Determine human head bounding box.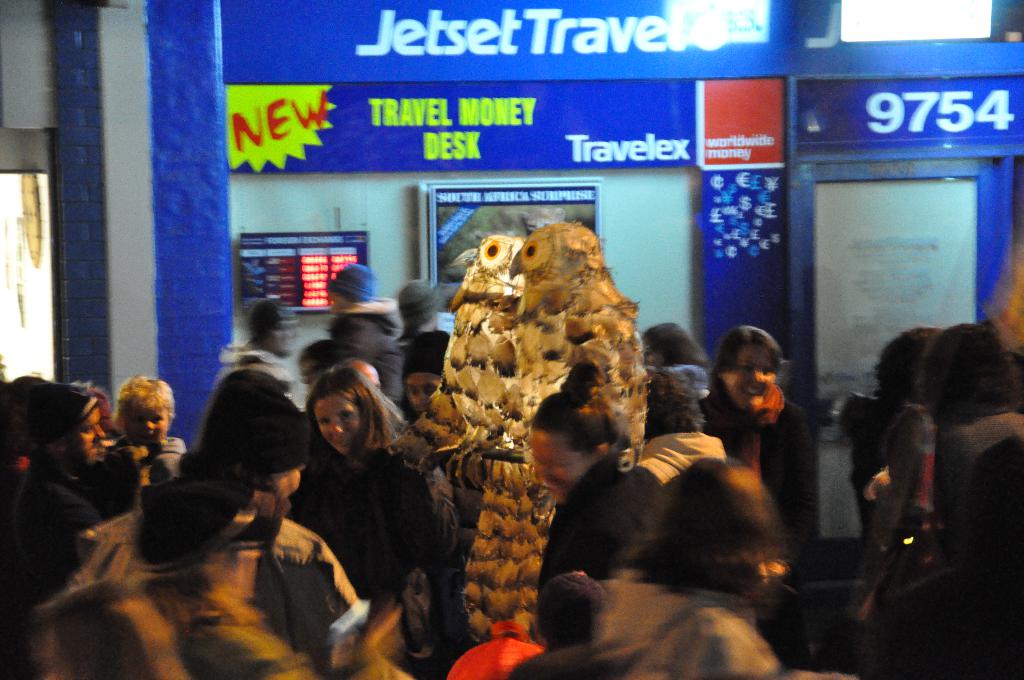
Determined: locate(528, 571, 614, 651).
